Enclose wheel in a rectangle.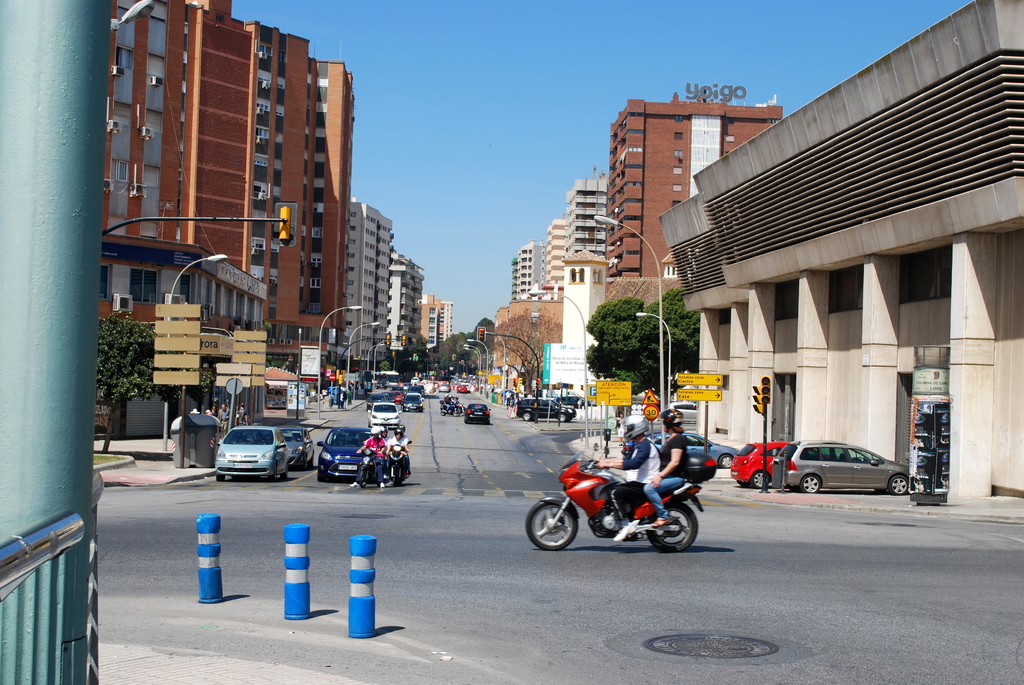
x1=557, y1=412, x2=566, y2=423.
